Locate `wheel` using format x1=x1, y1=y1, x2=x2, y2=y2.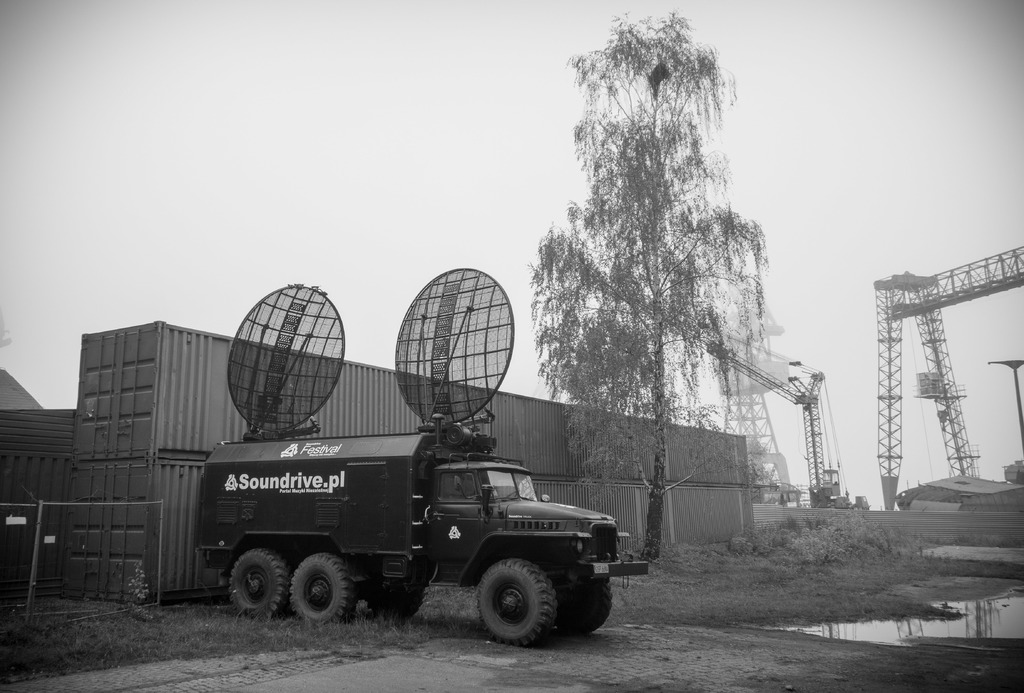
x1=227, y1=546, x2=287, y2=616.
